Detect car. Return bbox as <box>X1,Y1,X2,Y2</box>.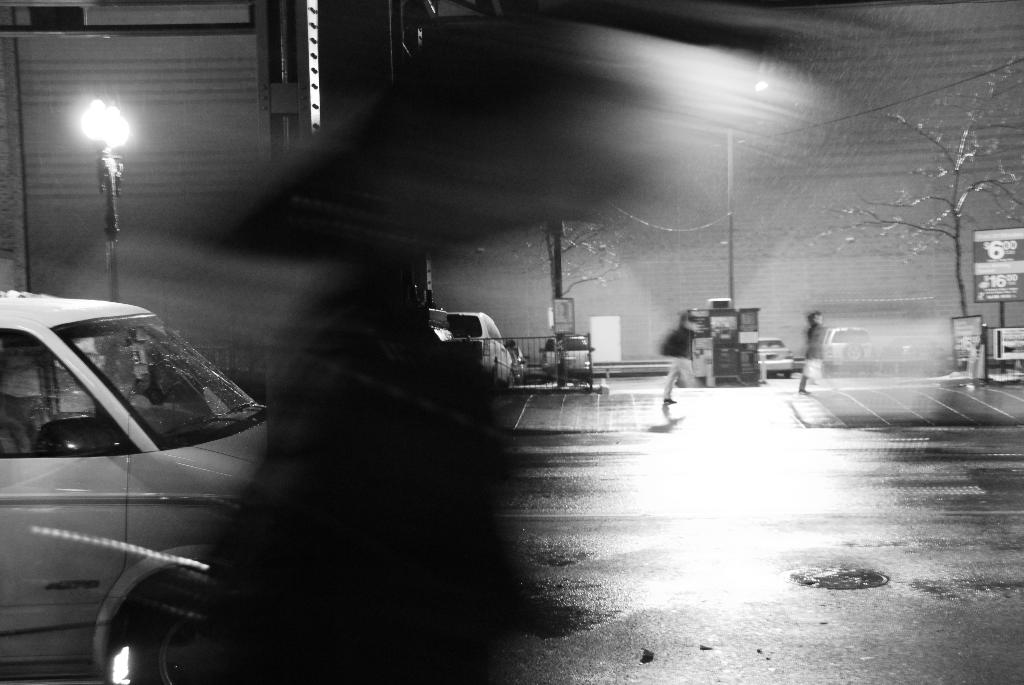
<box>755,336,791,377</box>.
